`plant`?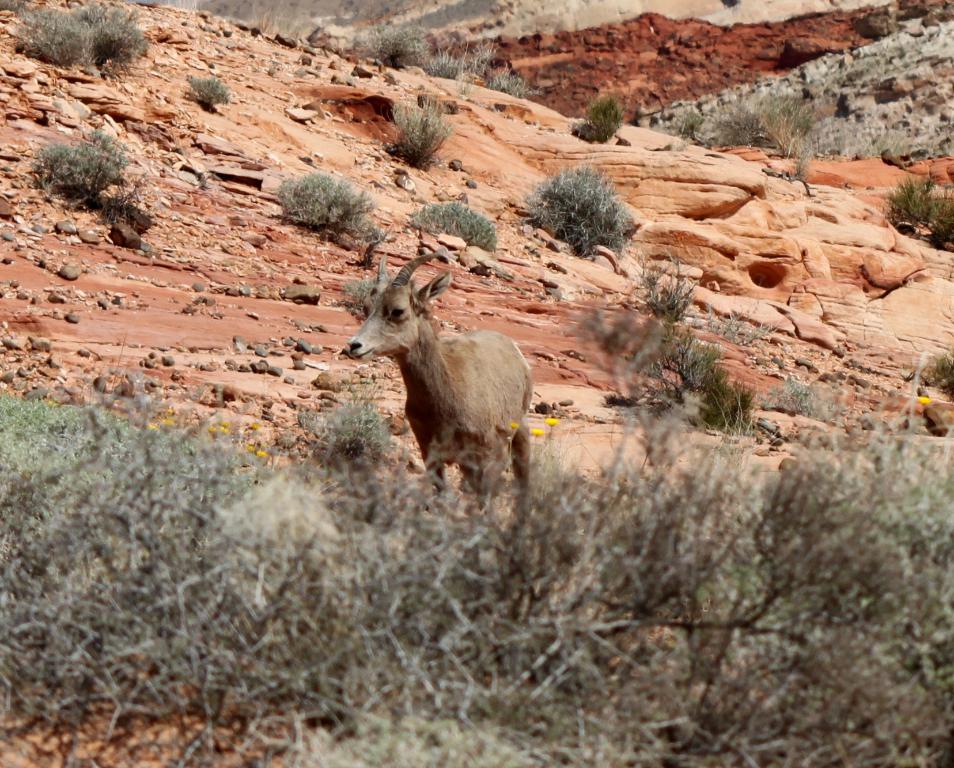
crop(384, 94, 451, 166)
